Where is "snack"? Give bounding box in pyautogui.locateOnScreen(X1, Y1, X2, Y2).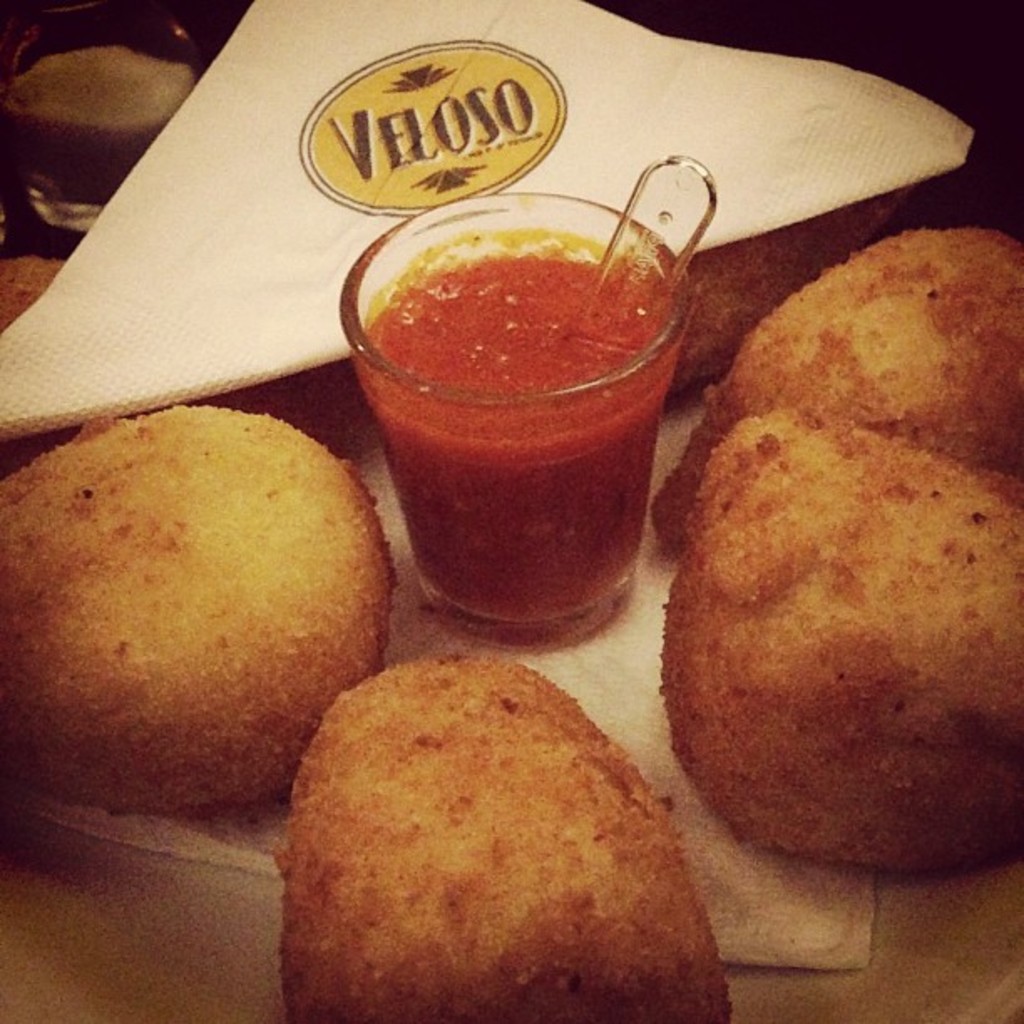
pyautogui.locateOnScreen(281, 651, 706, 997).
